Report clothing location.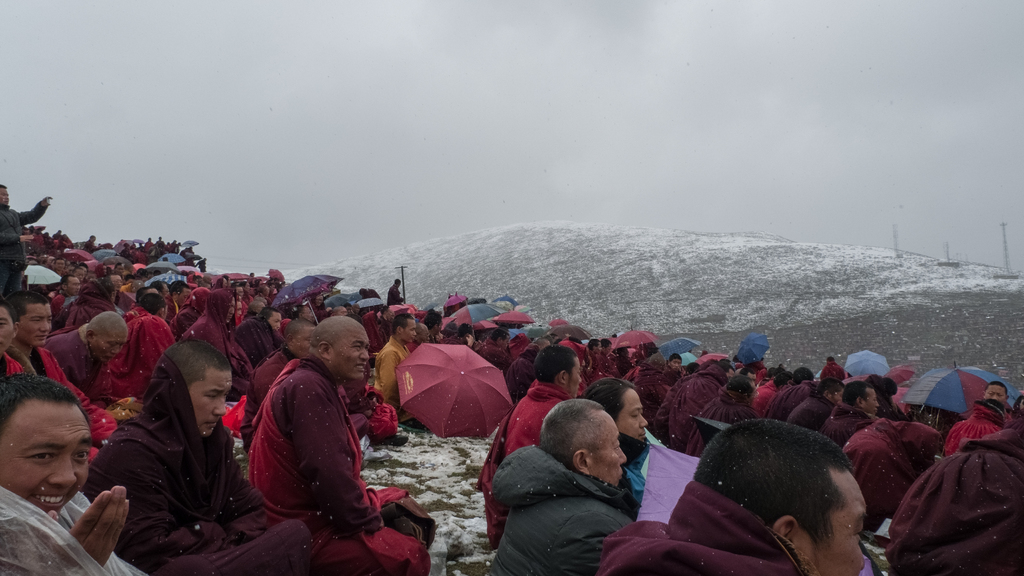
Report: bbox=(892, 445, 1023, 575).
